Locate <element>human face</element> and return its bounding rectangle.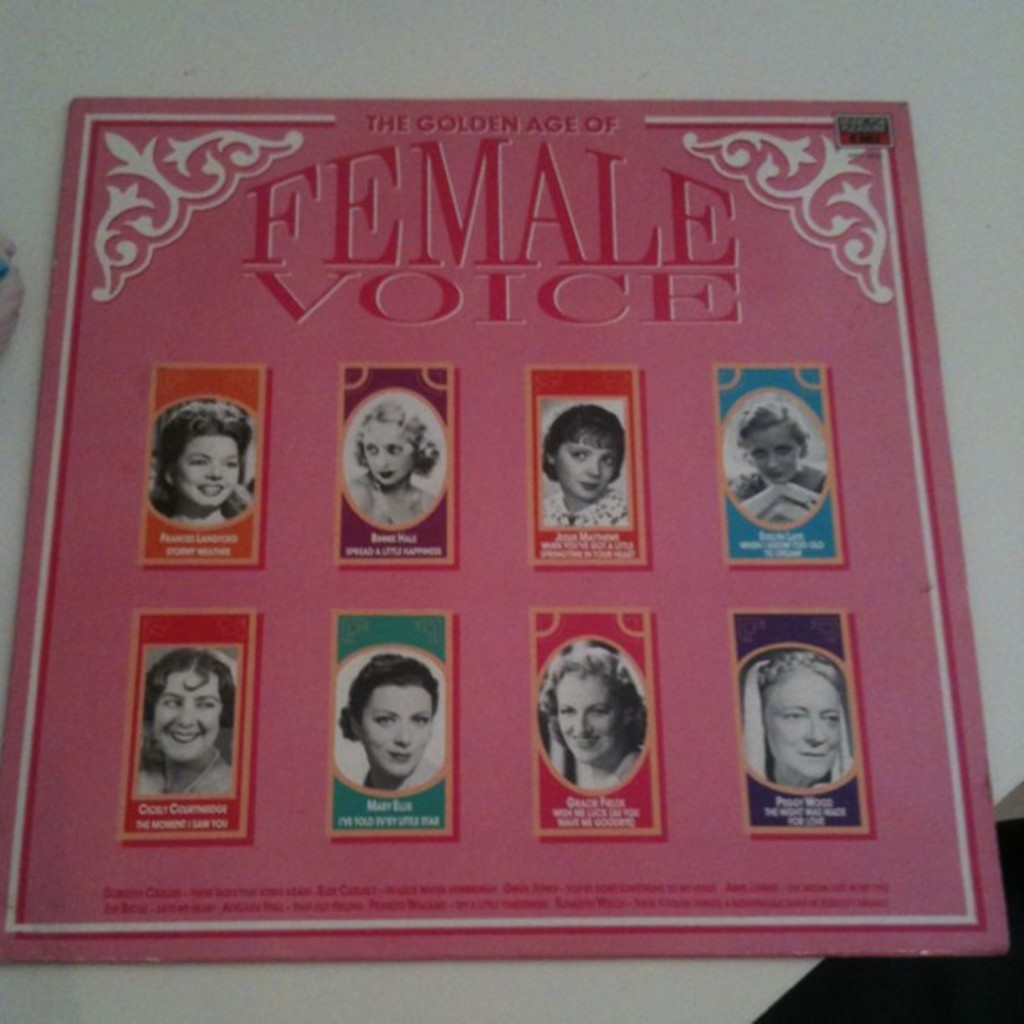
154/668/224/763.
